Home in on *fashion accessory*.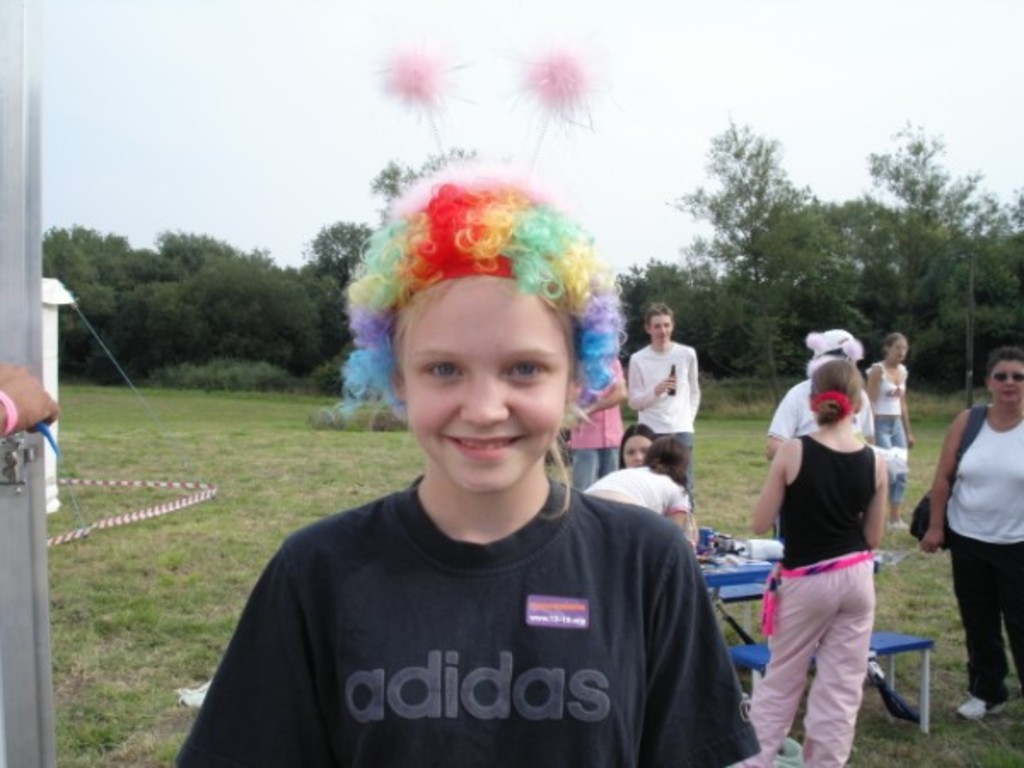
Homed in at <region>812, 328, 858, 353</region>.
